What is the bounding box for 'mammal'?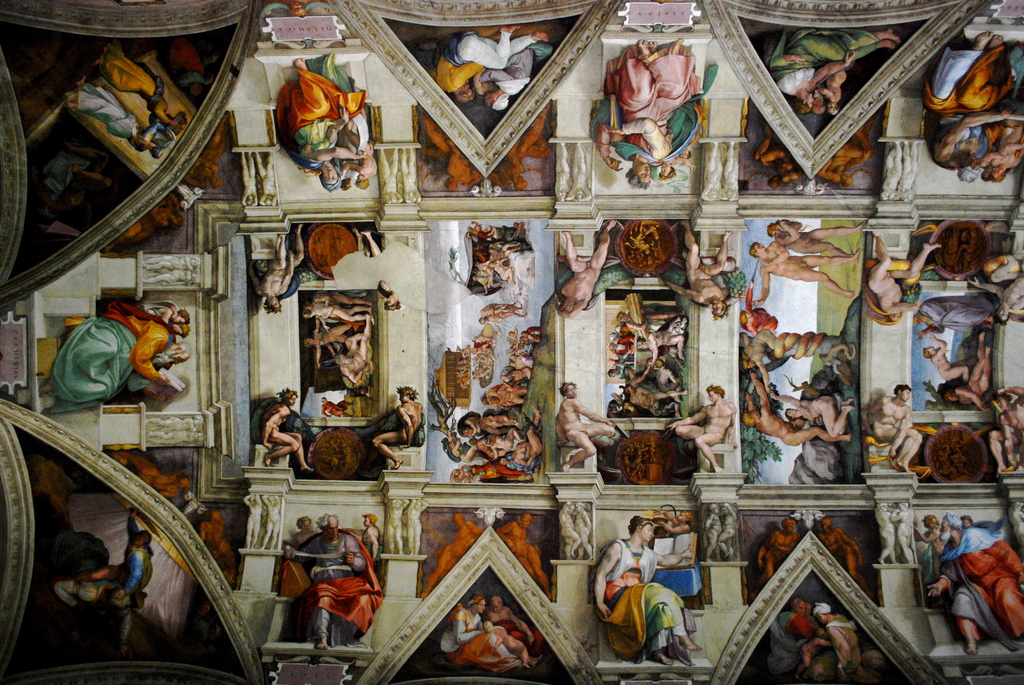
771 395 854 439.
